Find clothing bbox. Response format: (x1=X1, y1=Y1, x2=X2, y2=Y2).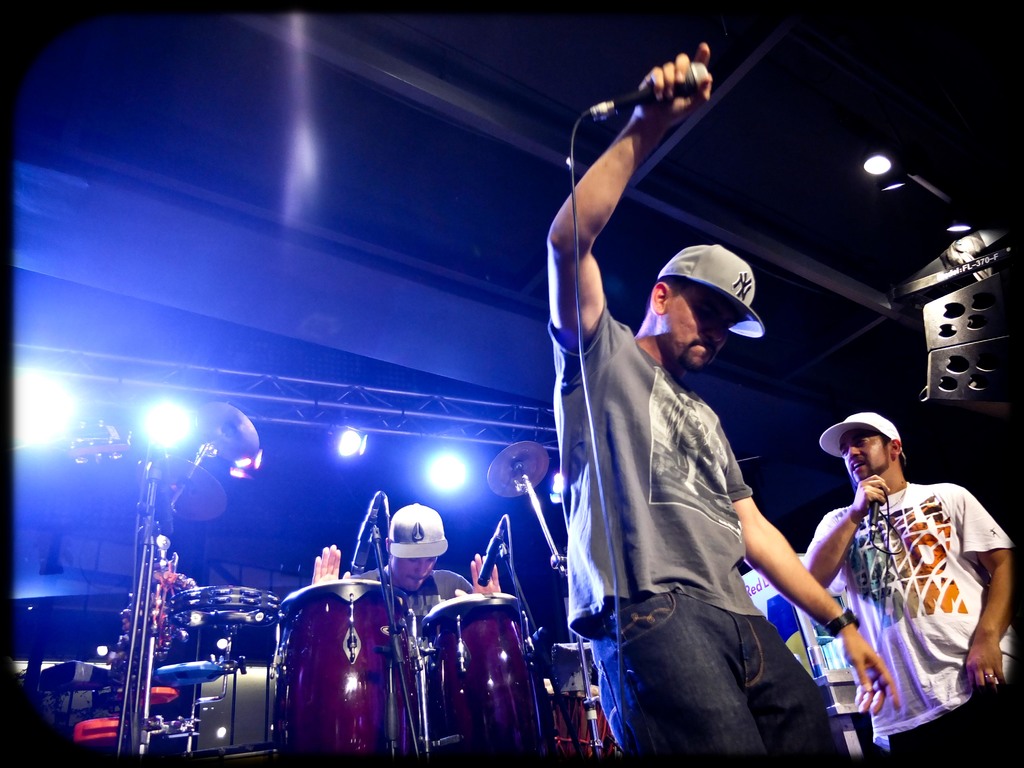
(x1=350, y1=568, x2=475, y2=623).
